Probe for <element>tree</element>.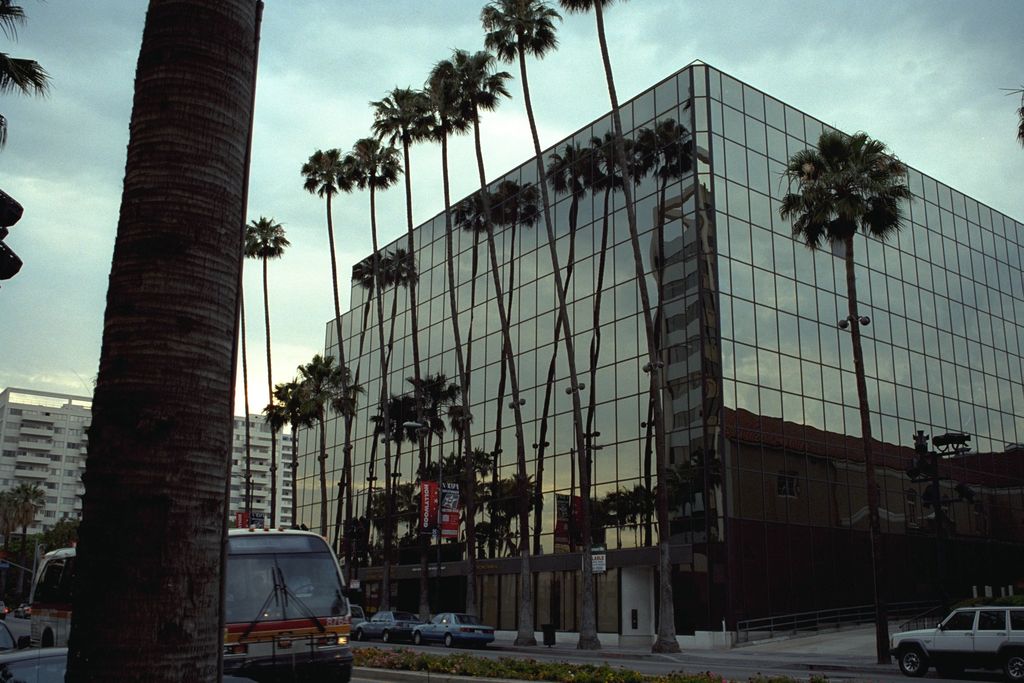
Probe result: pyautogui.locateOnScreen(241, 213, 288, 532).
